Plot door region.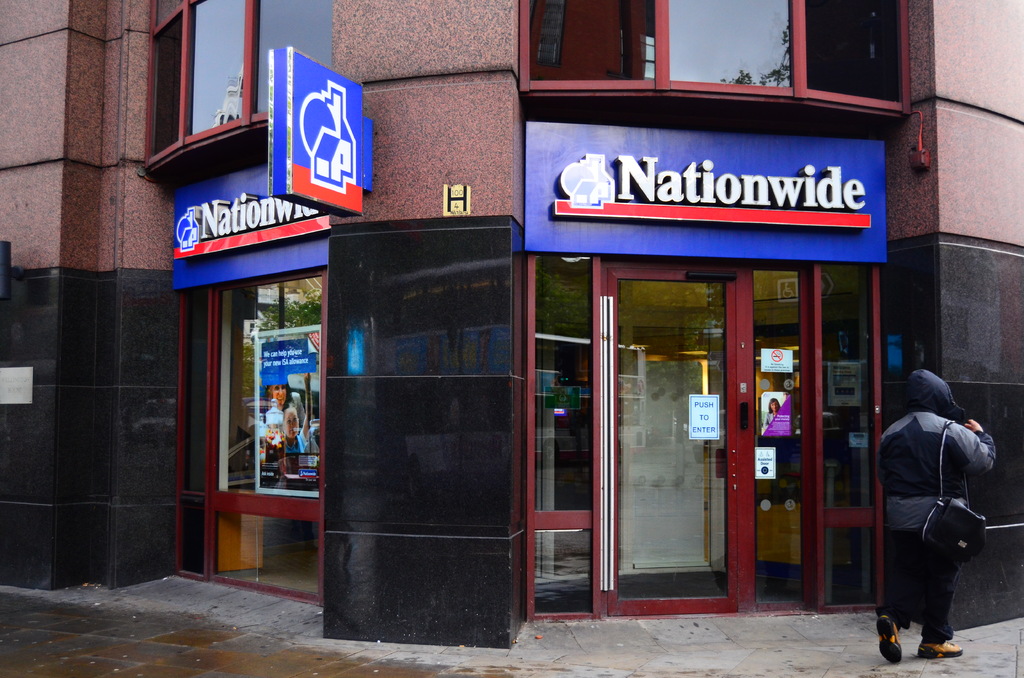
Plotted at Rect(609, 271, 738, 617).
